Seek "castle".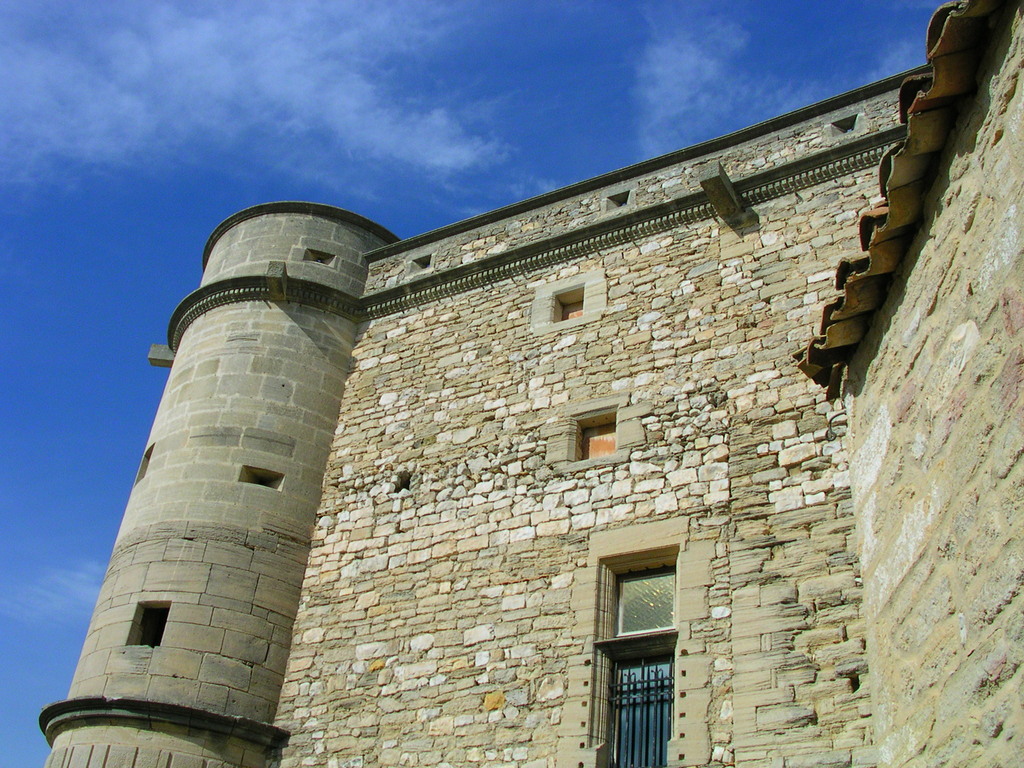
box=[36, 58, 932, 767].
